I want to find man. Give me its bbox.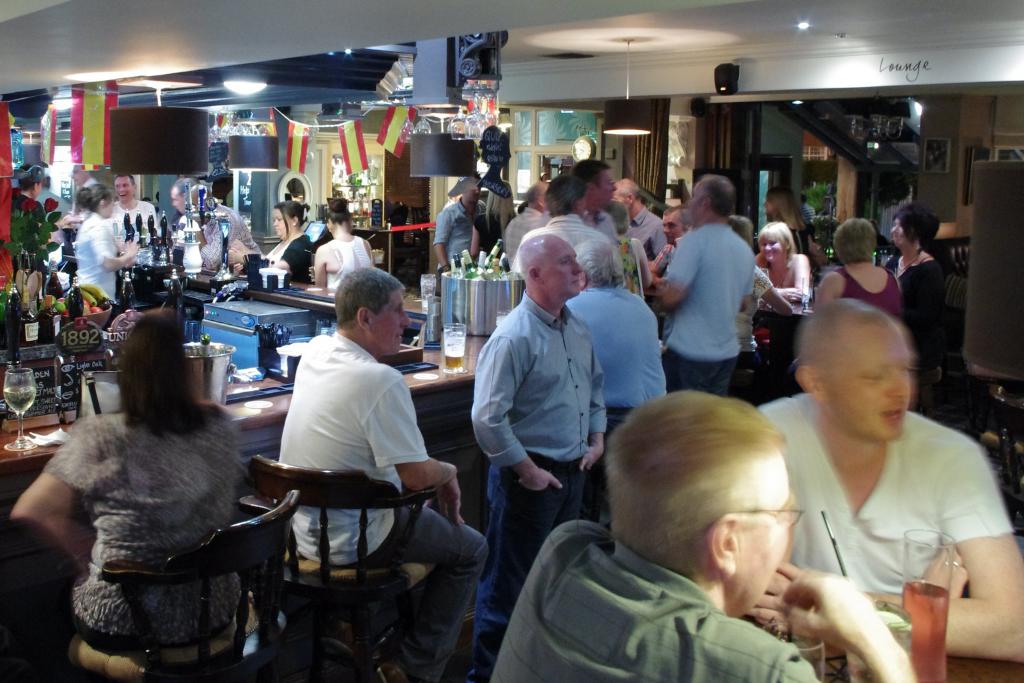
509,170,618,285.
